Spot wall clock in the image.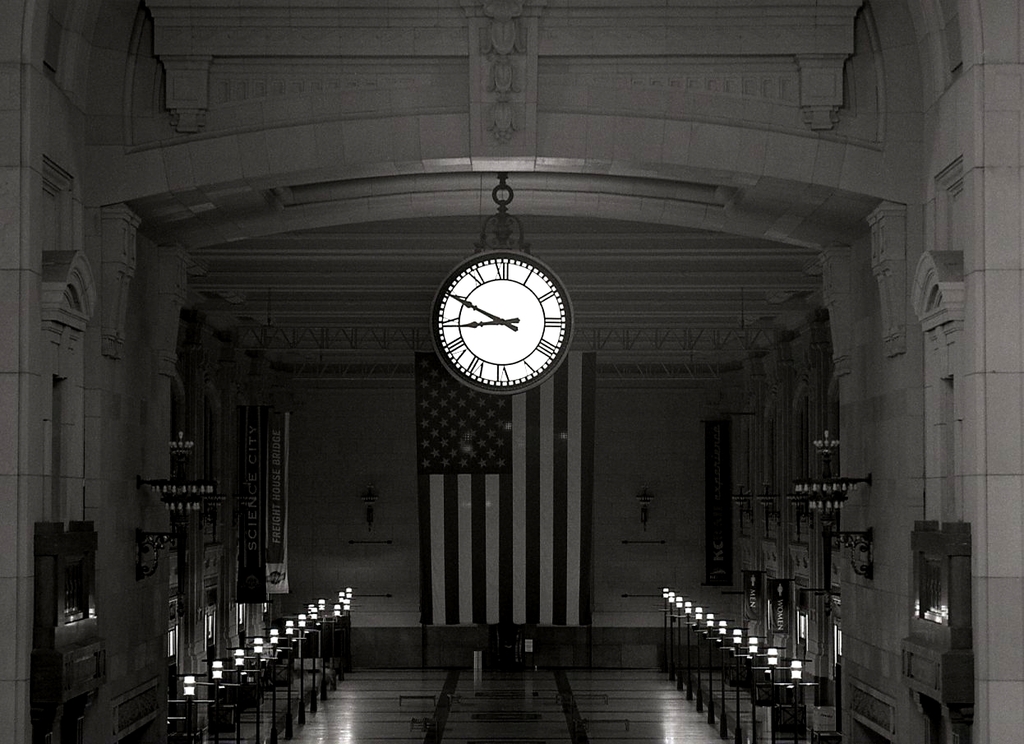
wall clock found at [left=448, top=259, right=565, bottom=392].
